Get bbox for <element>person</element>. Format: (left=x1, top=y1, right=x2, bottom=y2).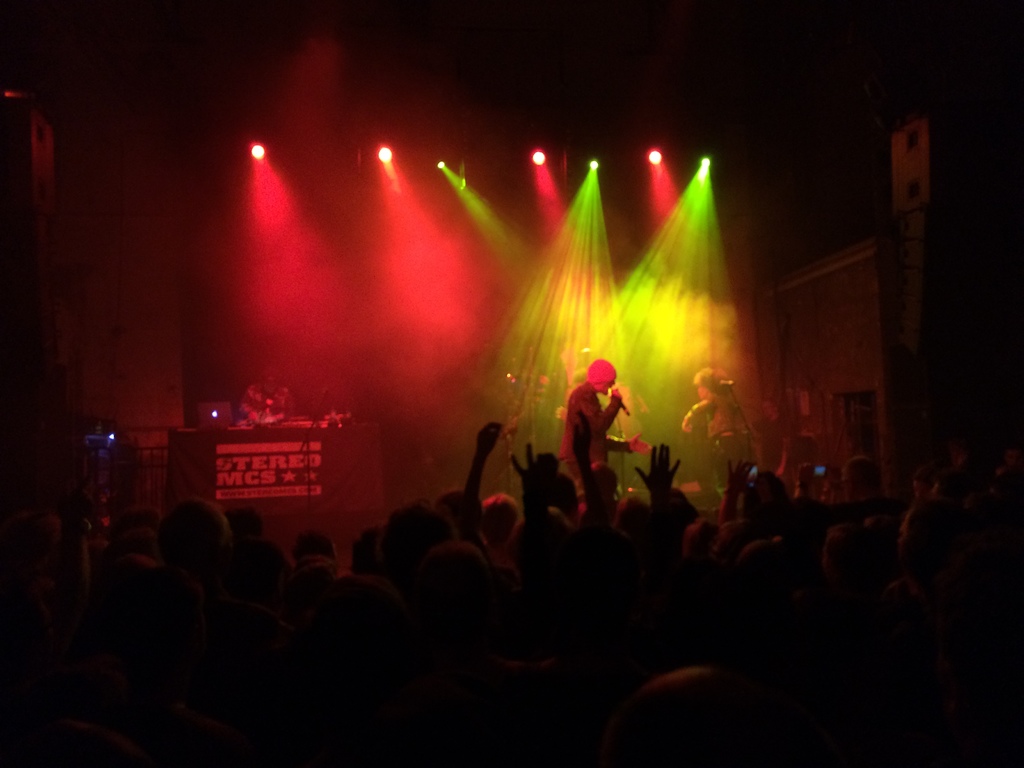
(left=564, top=383, right=643, bottom=480).
